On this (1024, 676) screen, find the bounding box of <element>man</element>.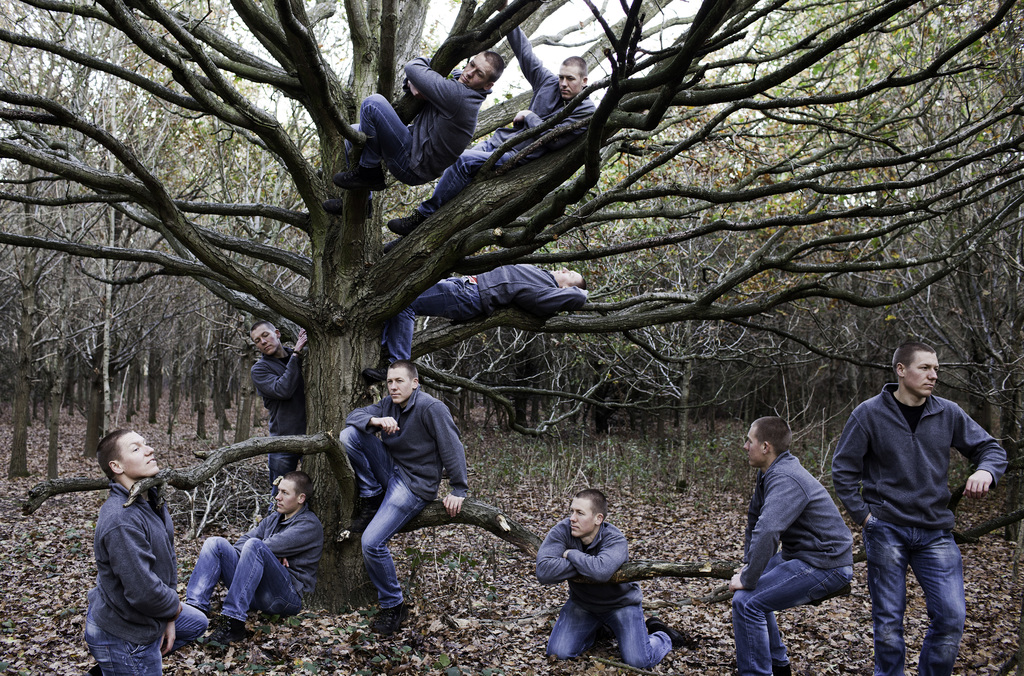
Bounding box: x1=356 y1=256 x2=589 y2=385.
